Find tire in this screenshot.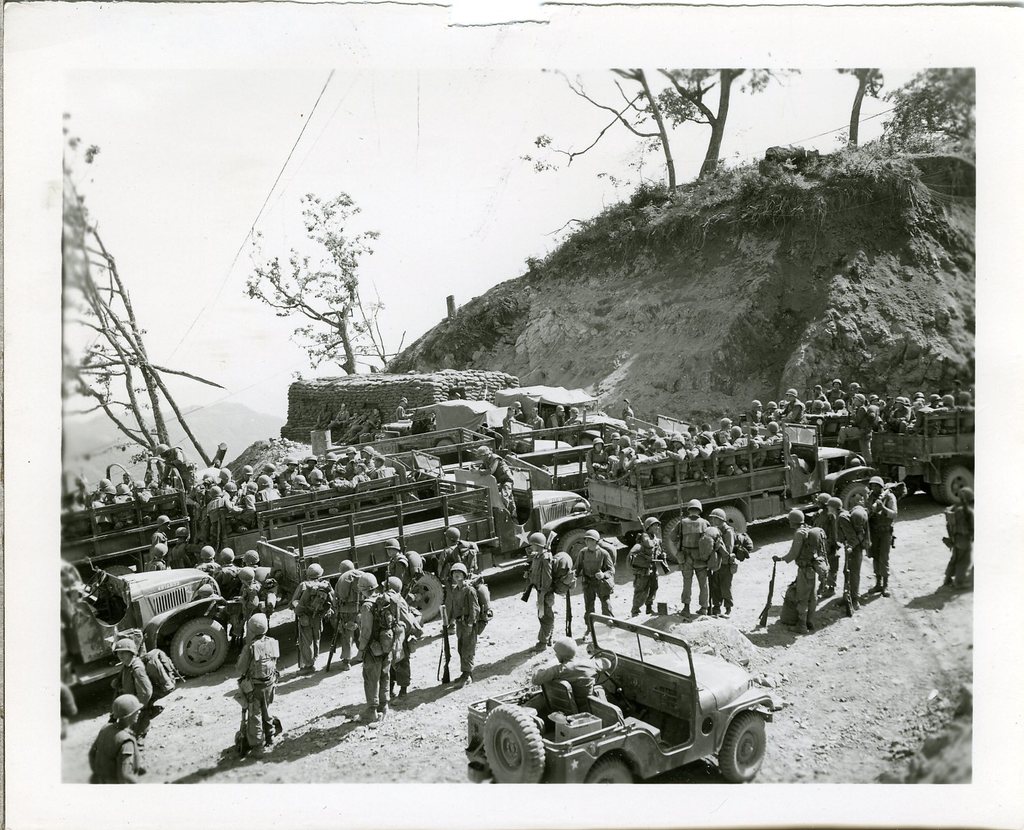
The bounding box for tire is [x1=437, y1=440, x2=459, y2=455].
